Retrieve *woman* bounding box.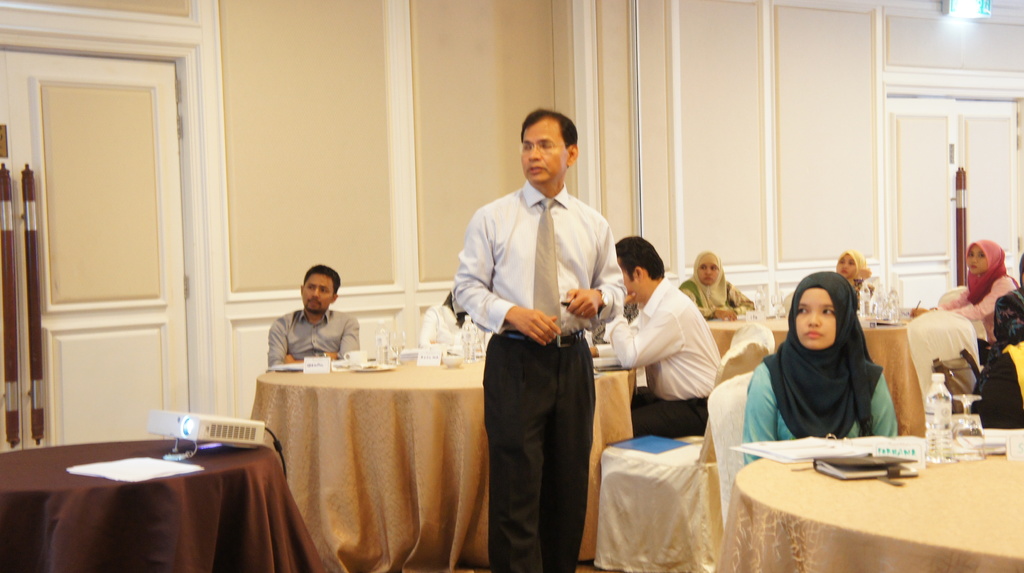
Bounding box: box(941, 238, 1016, 344).
